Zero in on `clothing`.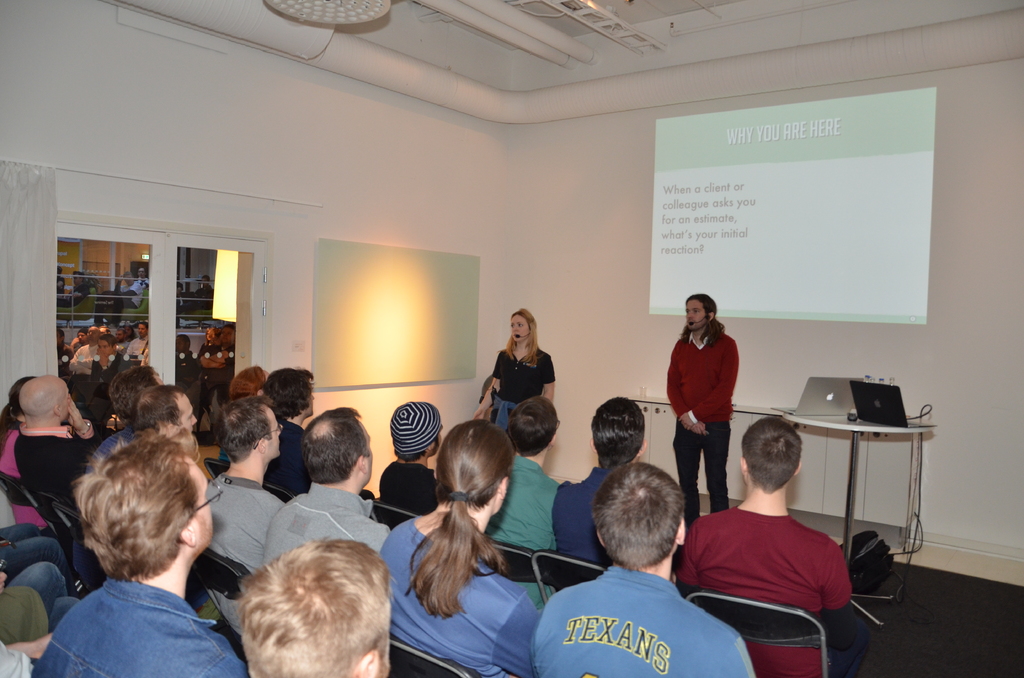
Zeroed in: l=495, t=348, r=560, b=437.
